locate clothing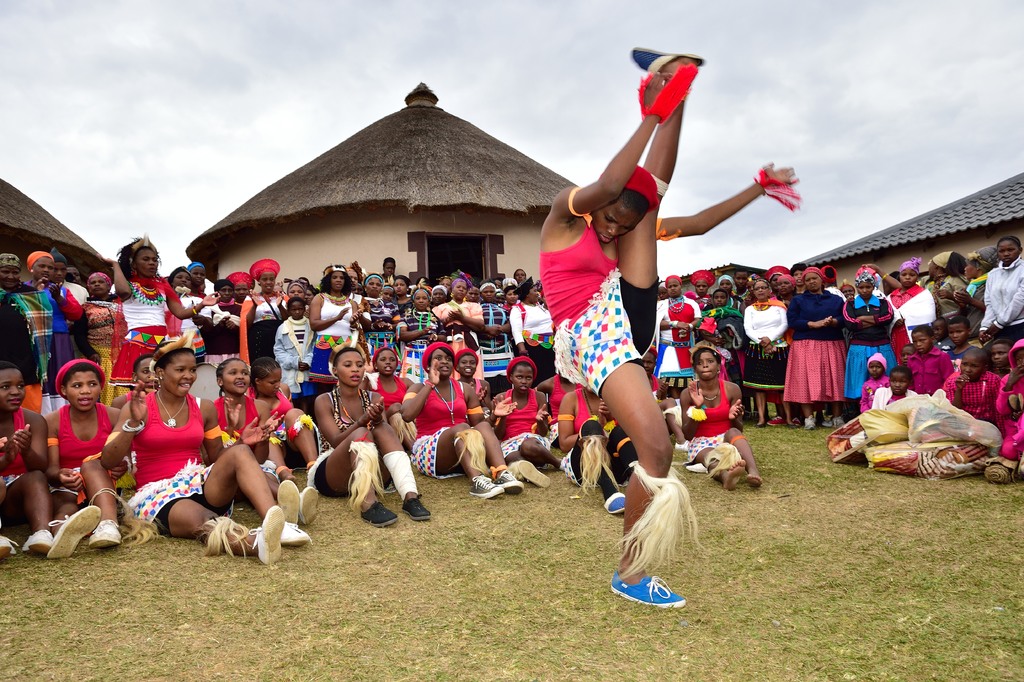
(x1=130, y1=386, x2=234, y2=538)
